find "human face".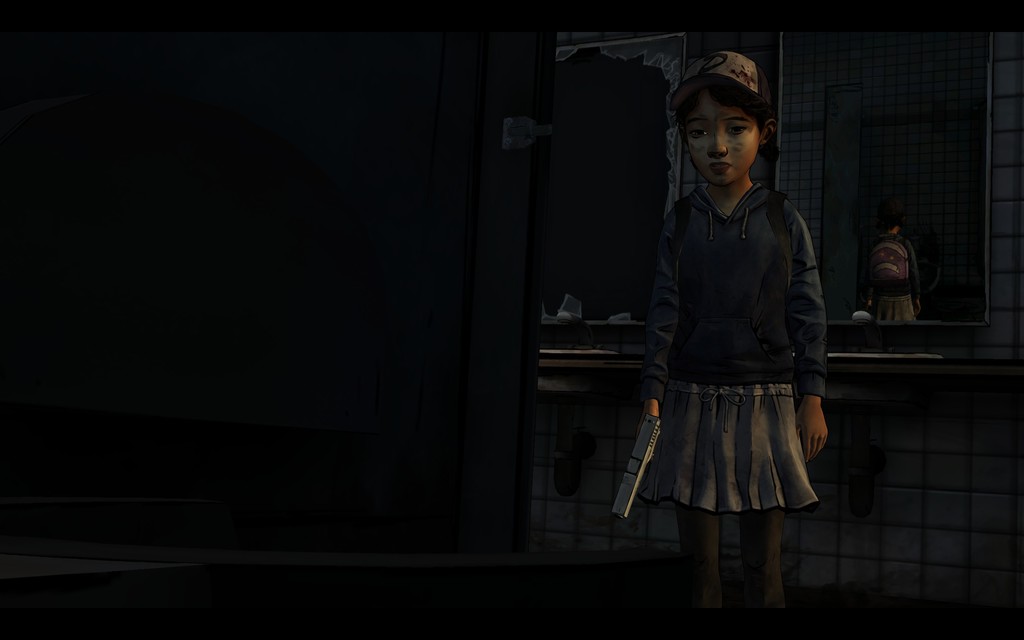
x1=684 y1=88 x2=760 y2=182.
